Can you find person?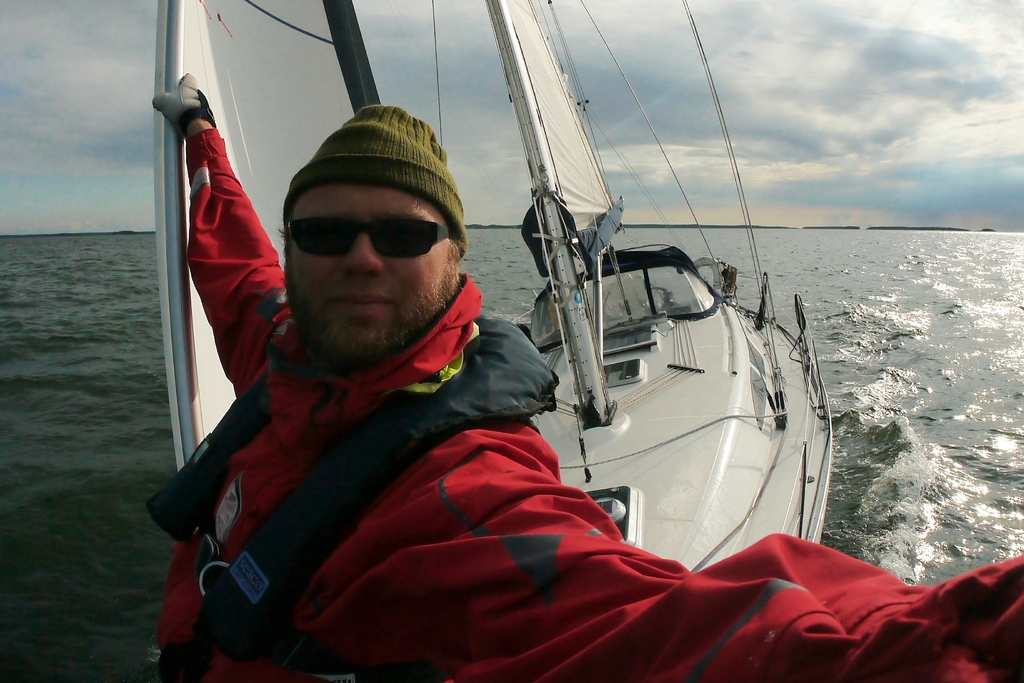
Yes, bounding box: detection(147, 65, 1023, 682).
